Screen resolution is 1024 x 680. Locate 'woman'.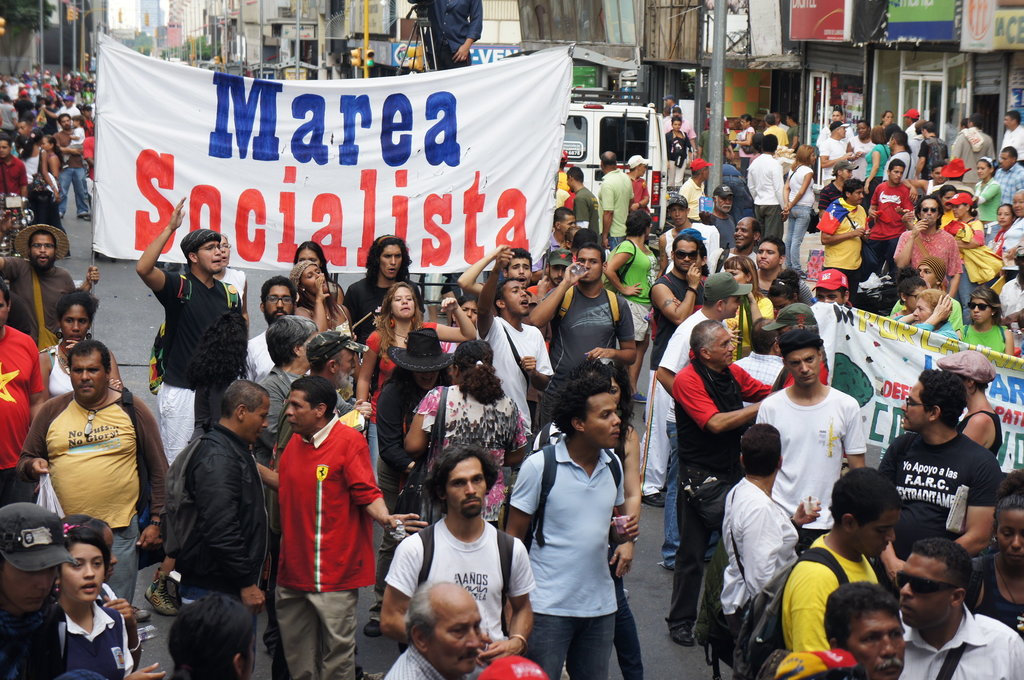
region(968, 467, 1023, 645).
